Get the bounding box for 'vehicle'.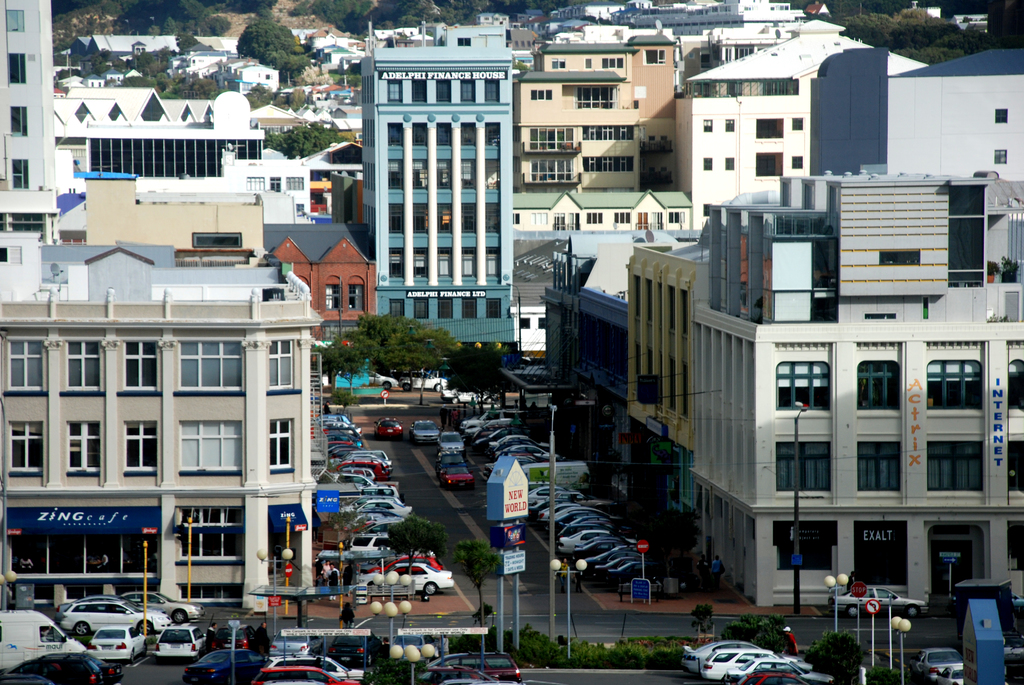
15,653,110,684.
